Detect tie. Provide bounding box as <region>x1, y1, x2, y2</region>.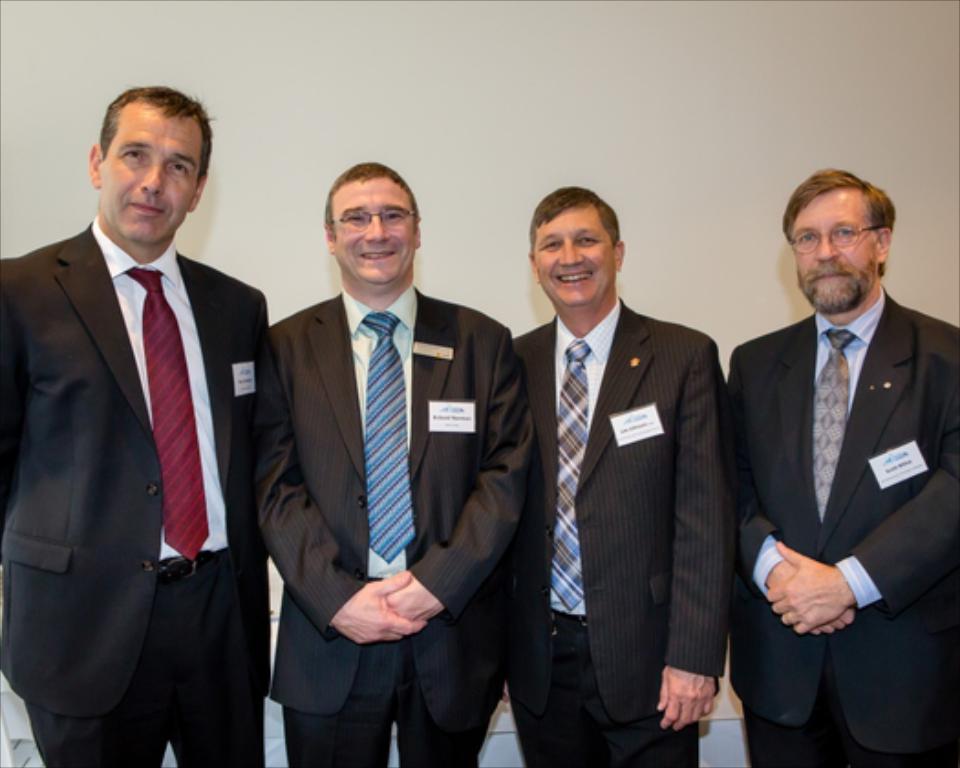
<region>358, 307, 419, 565</region>.
